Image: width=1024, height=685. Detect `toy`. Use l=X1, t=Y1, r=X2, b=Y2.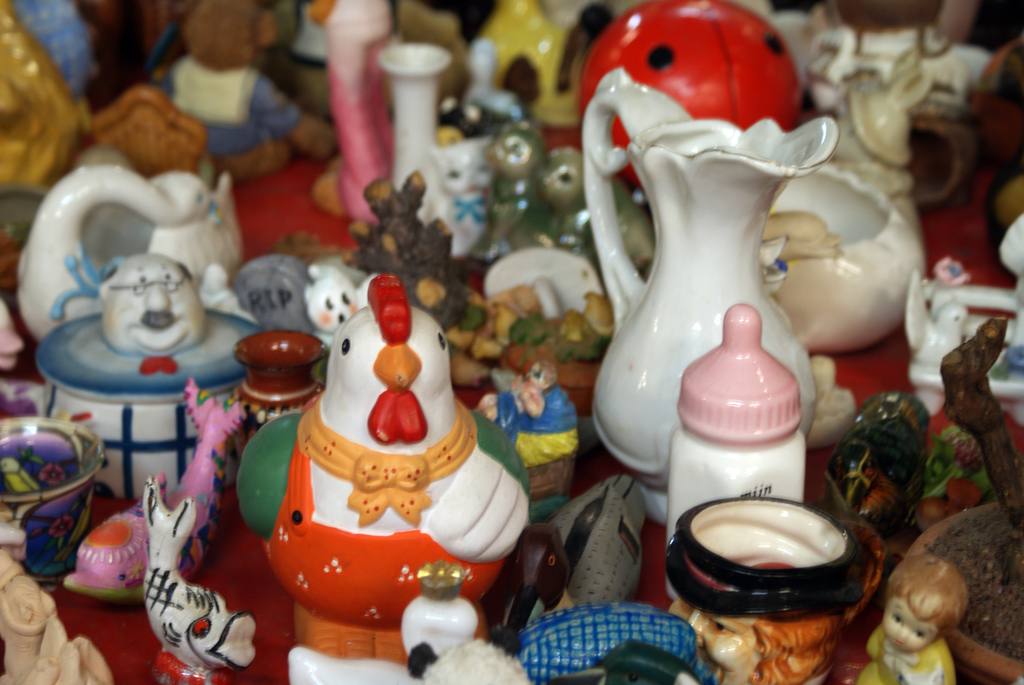
l=35, t=249, r=273, b=516.
